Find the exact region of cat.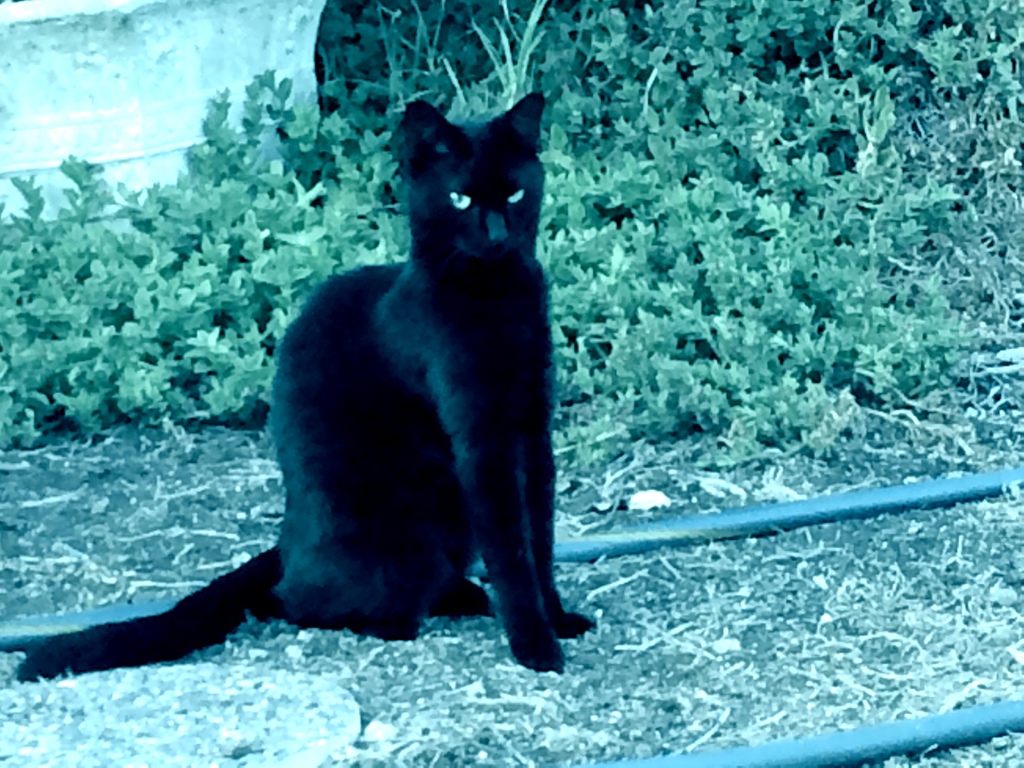
Exact region: bbox=(6, 85, 595, 676).
